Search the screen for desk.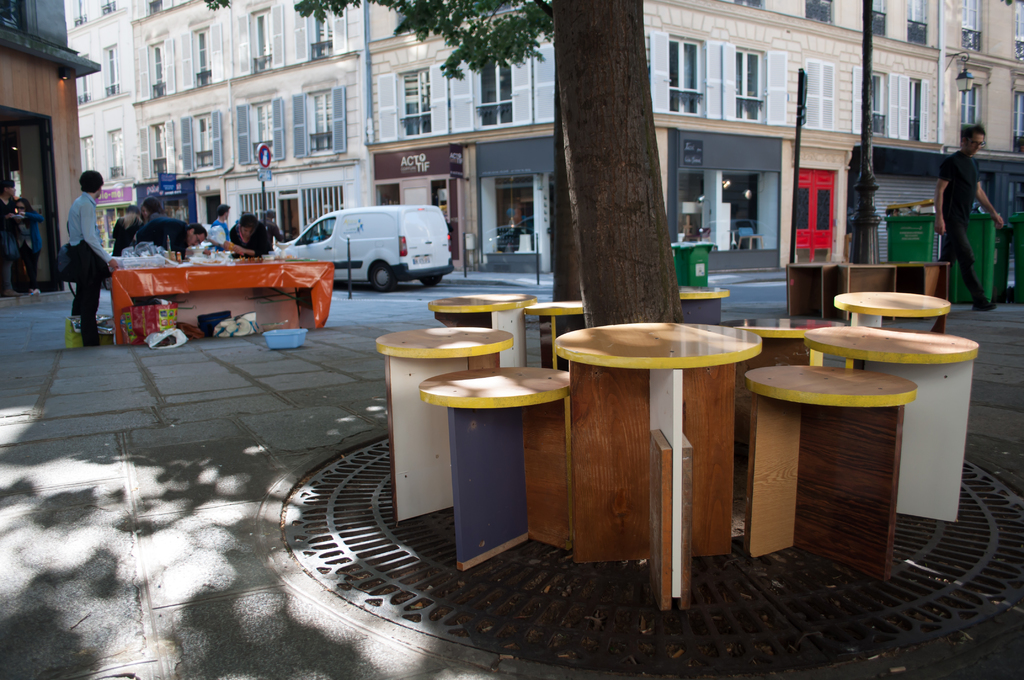
Found at box(481, 314, 804, 622).
